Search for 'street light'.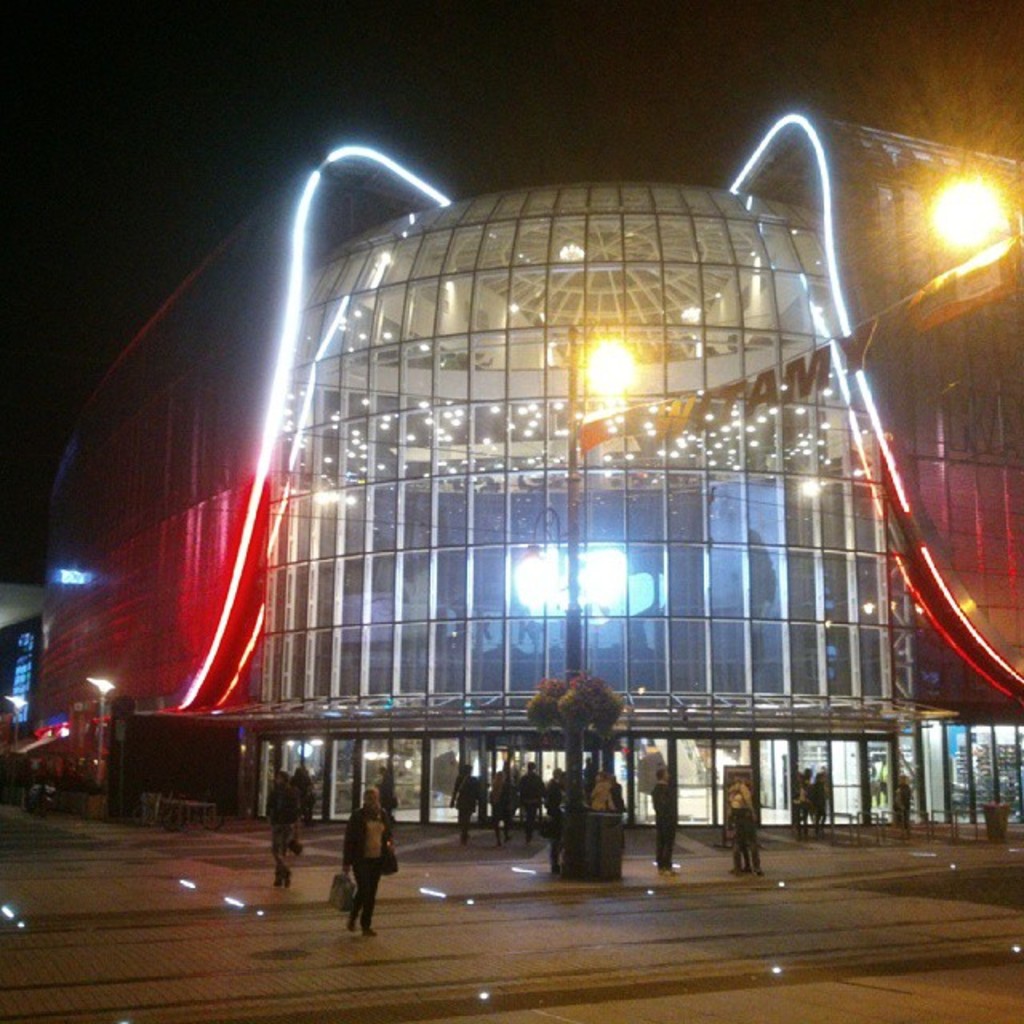
Found at detection(86, 675, 112, 790).
